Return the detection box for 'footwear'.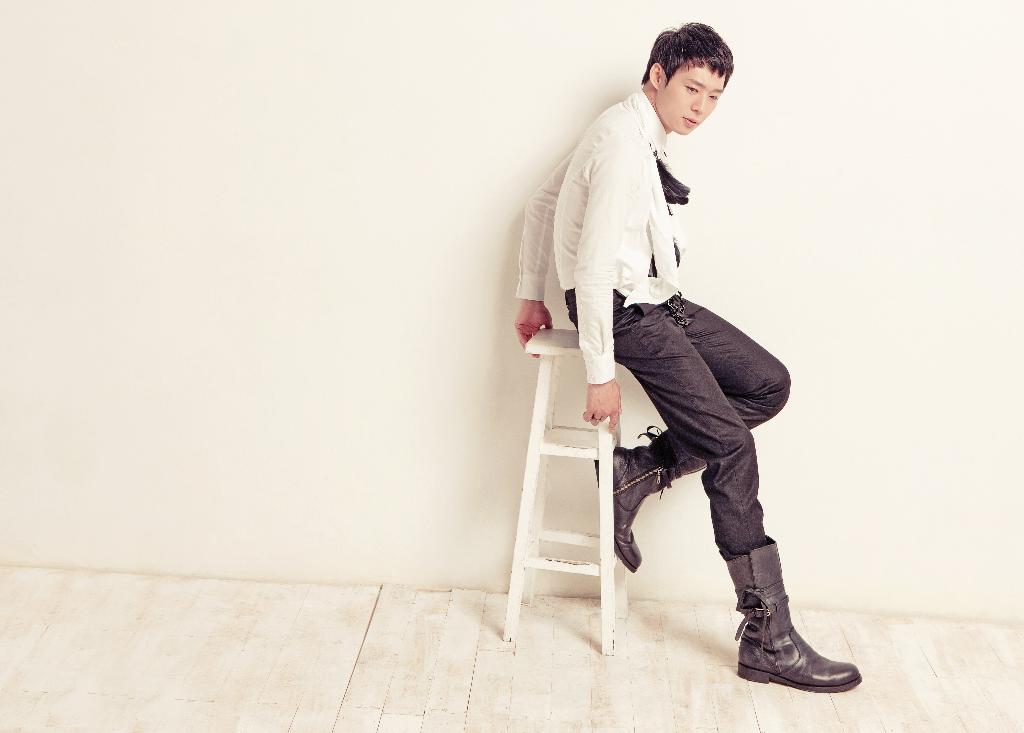
detection(593, 420, 669, 575).
